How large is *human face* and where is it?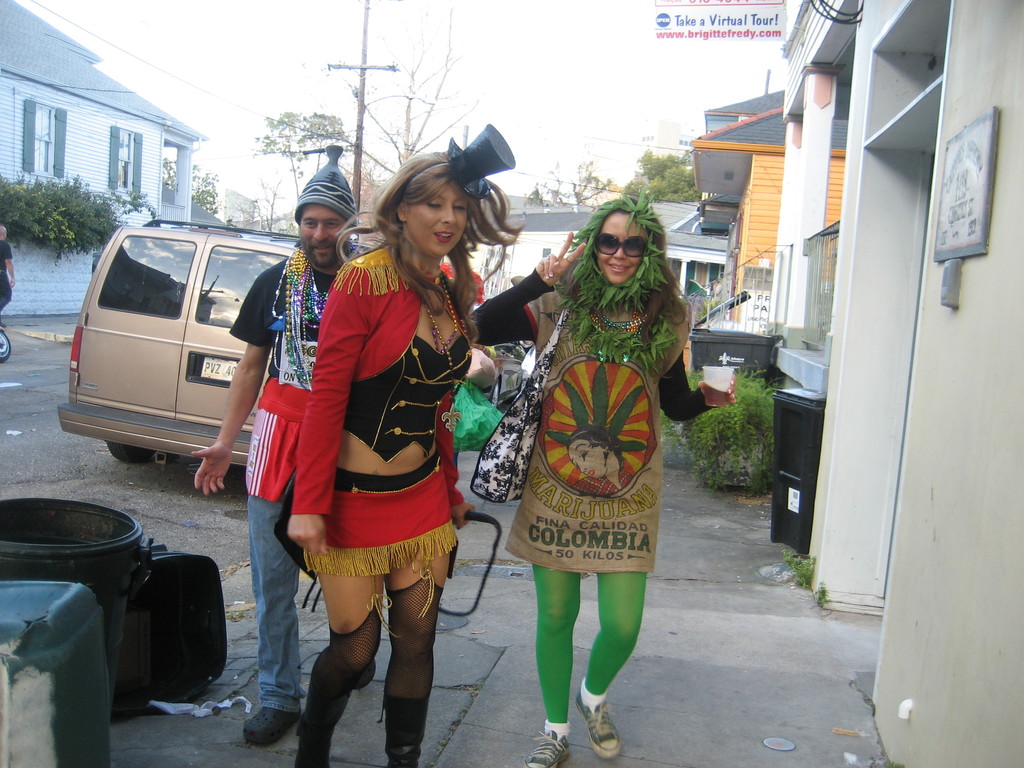
Bounding box: select_region(300, 209, 347, 269).
